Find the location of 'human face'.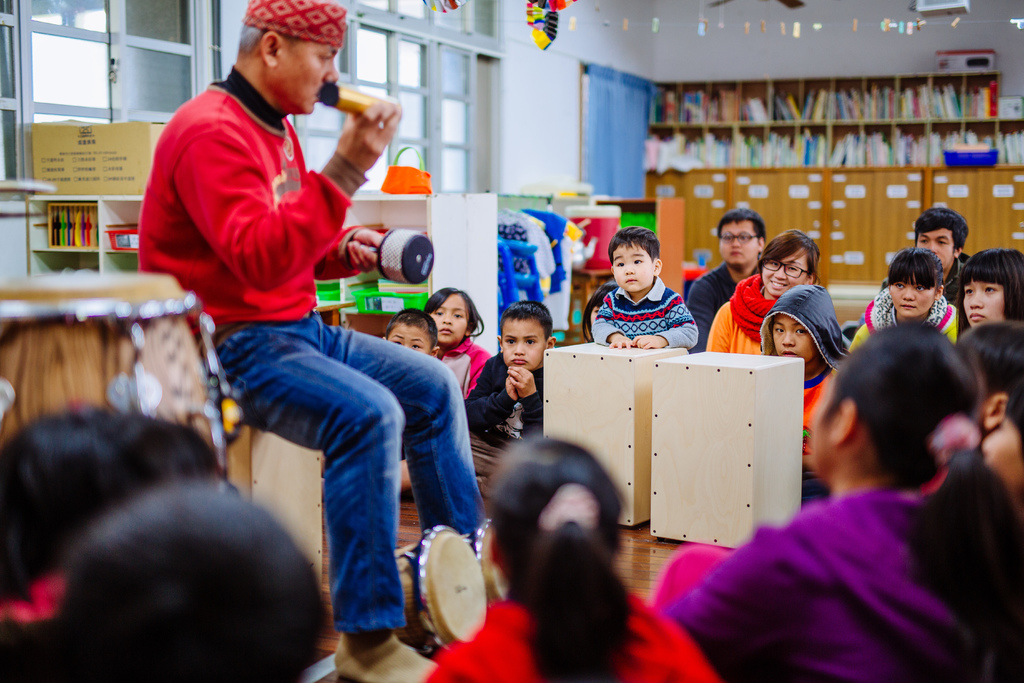
Location: crop(953, 274, 1002, 328).
